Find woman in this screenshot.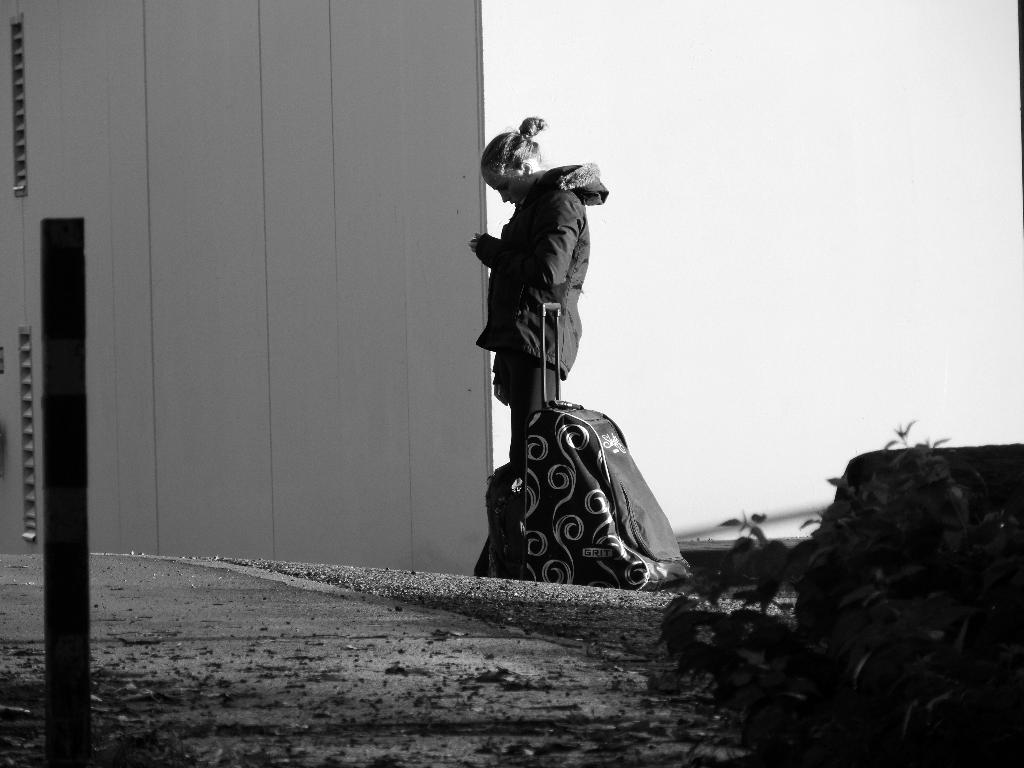
The bounding box for woman is {"x1": 470, "y1": 112, "x2": 612, "y2": 456}.
